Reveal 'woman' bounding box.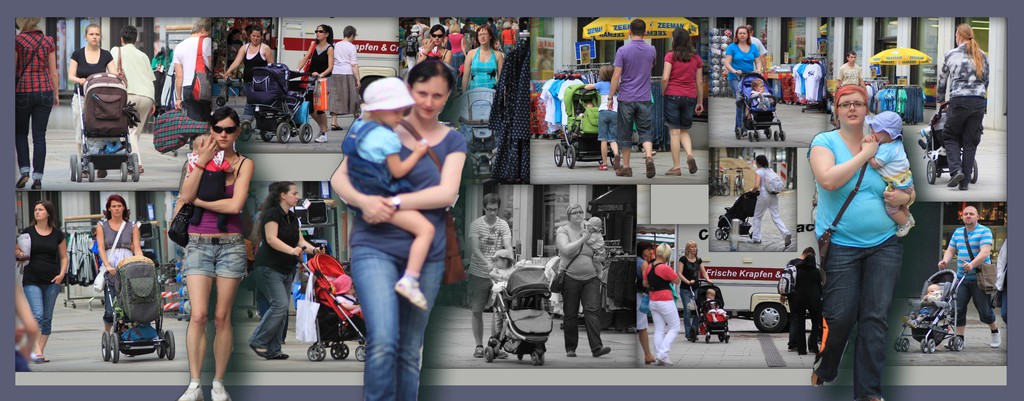
Revealed: x1=457, y1=25, x2=507, y2=98.
